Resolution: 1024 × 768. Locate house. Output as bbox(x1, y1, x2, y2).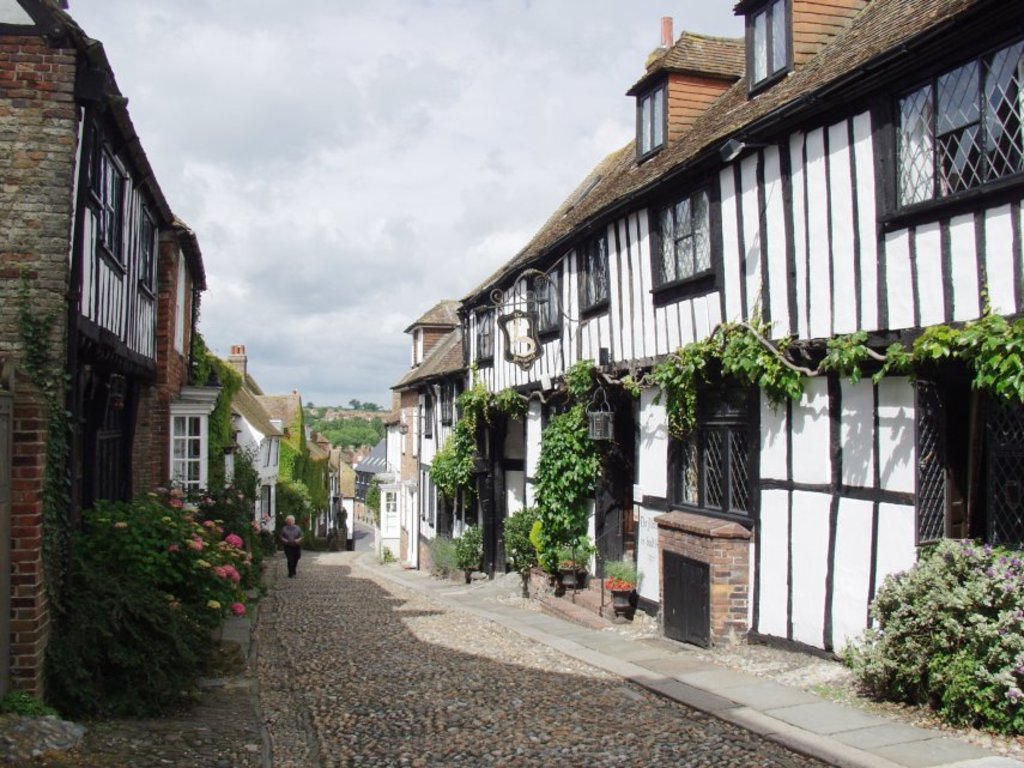
bbox(23, 11, 230, 627).
